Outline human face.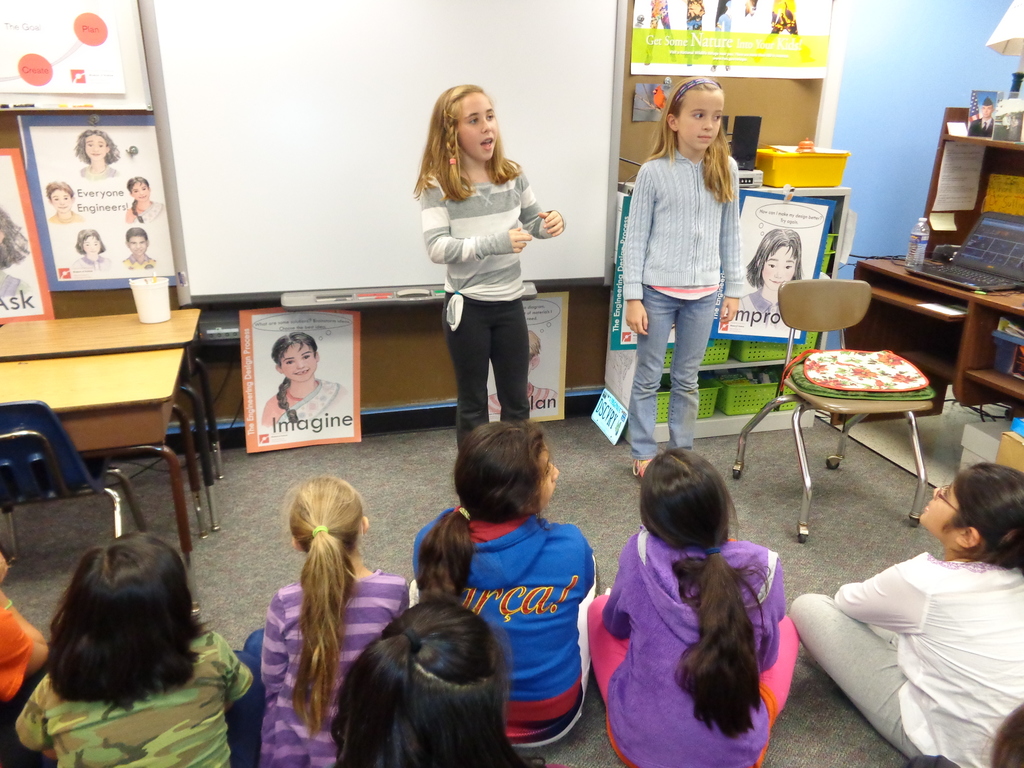
Outline: [459, 91, 499, 161].
